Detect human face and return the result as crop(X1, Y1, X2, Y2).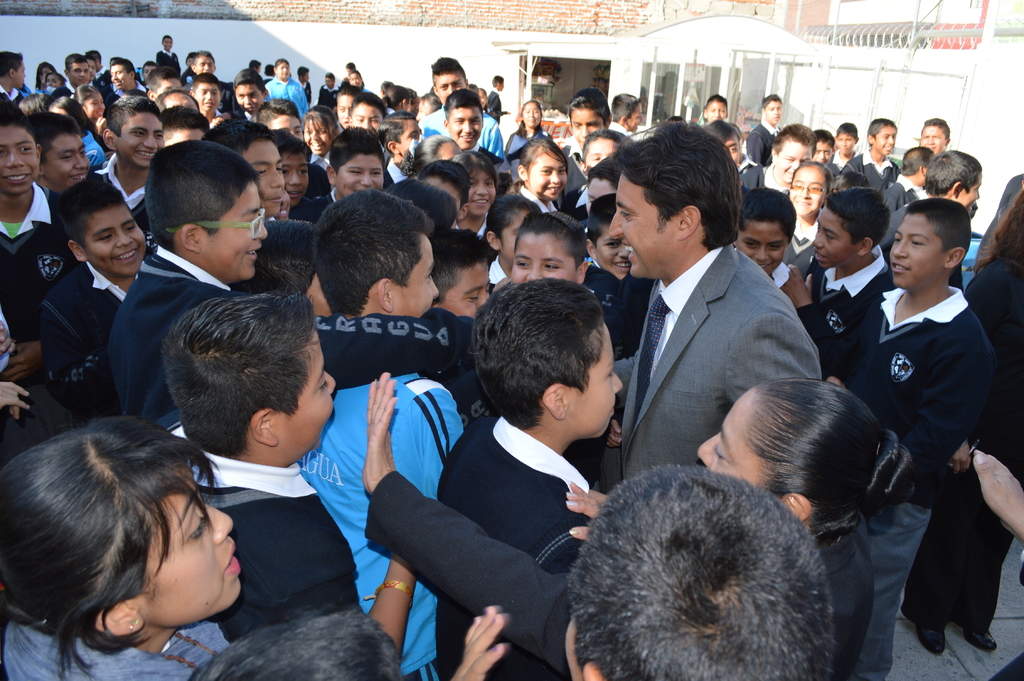
crop(438, 70, 465, 104).
